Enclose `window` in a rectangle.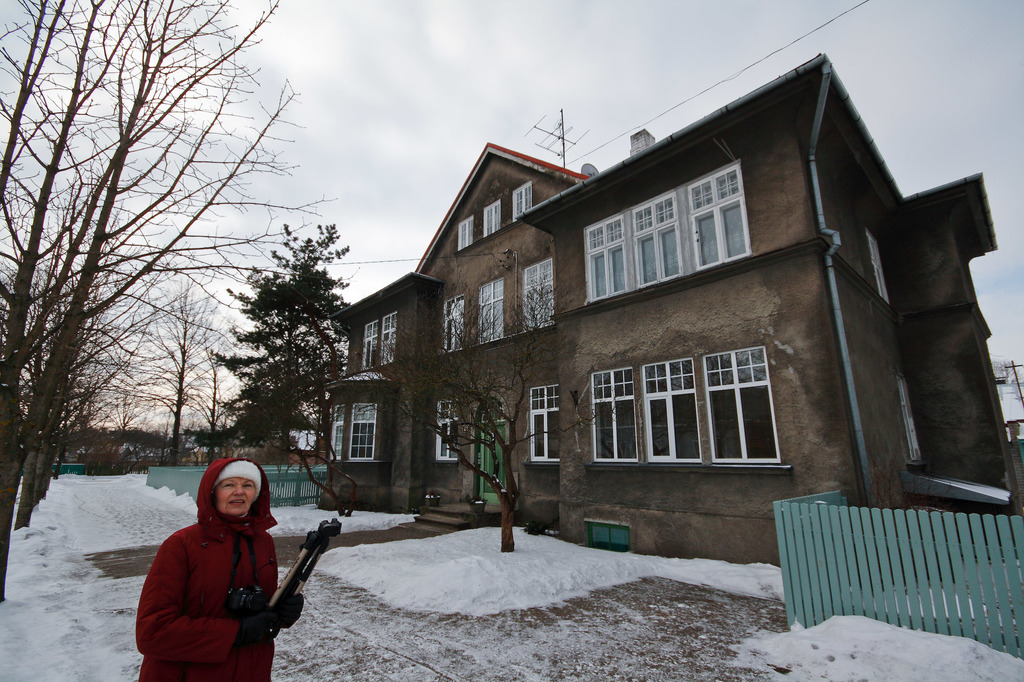
pyautogui.locateOnScreen(439, 292, 465, 354).
